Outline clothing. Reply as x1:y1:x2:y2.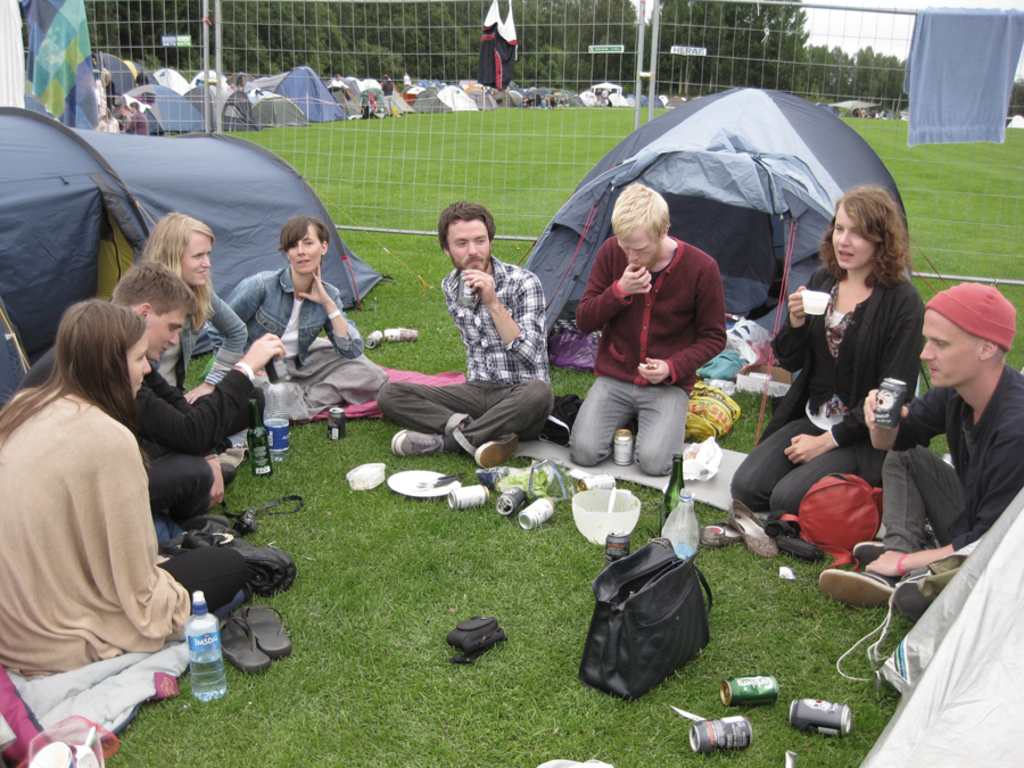
730:270:931:537.
